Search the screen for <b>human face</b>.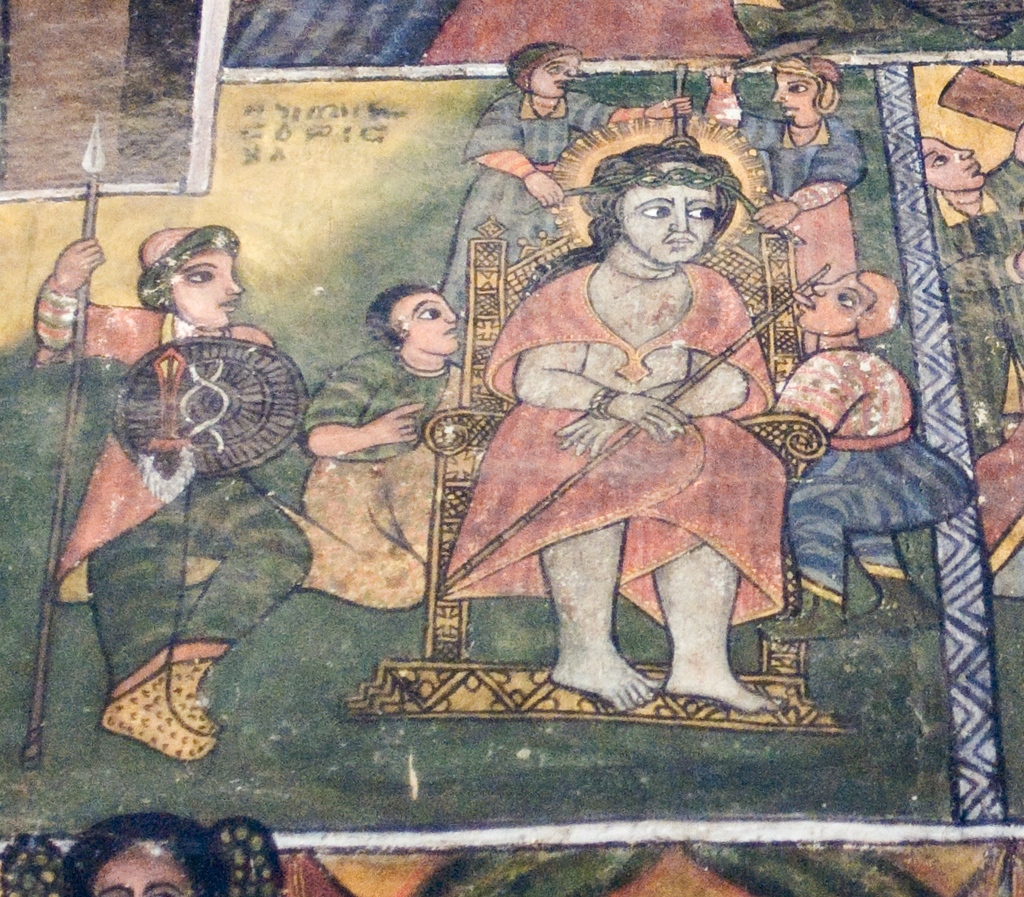
Found at <box>795,275,880,335</box>.
